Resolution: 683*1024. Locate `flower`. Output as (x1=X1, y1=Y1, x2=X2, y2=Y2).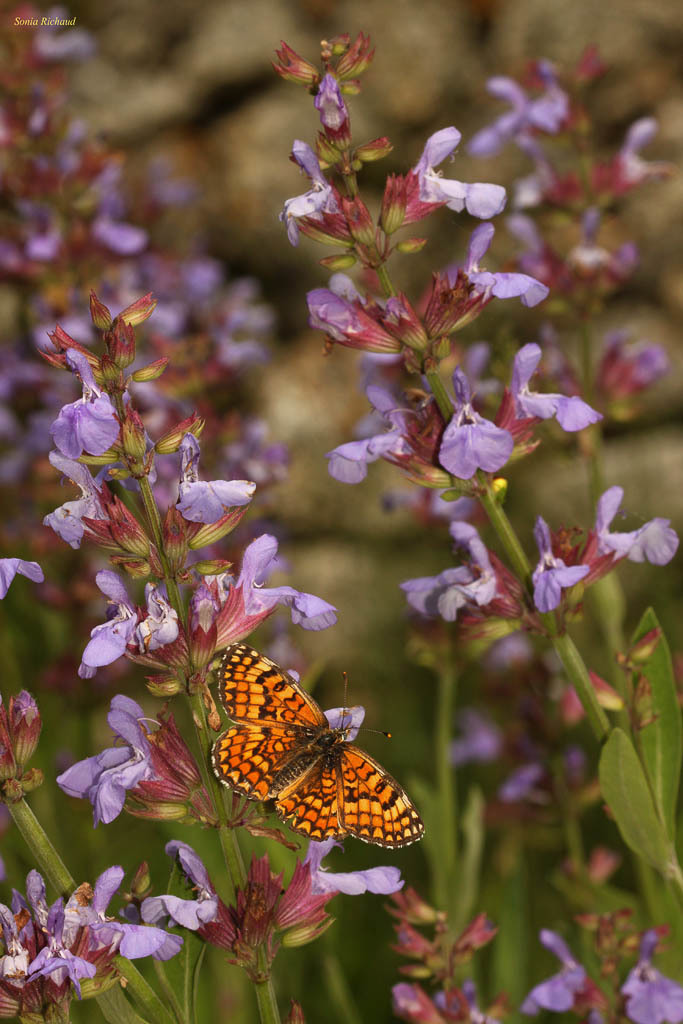
(x1=502, y1=137, x2=588, y2=224).
